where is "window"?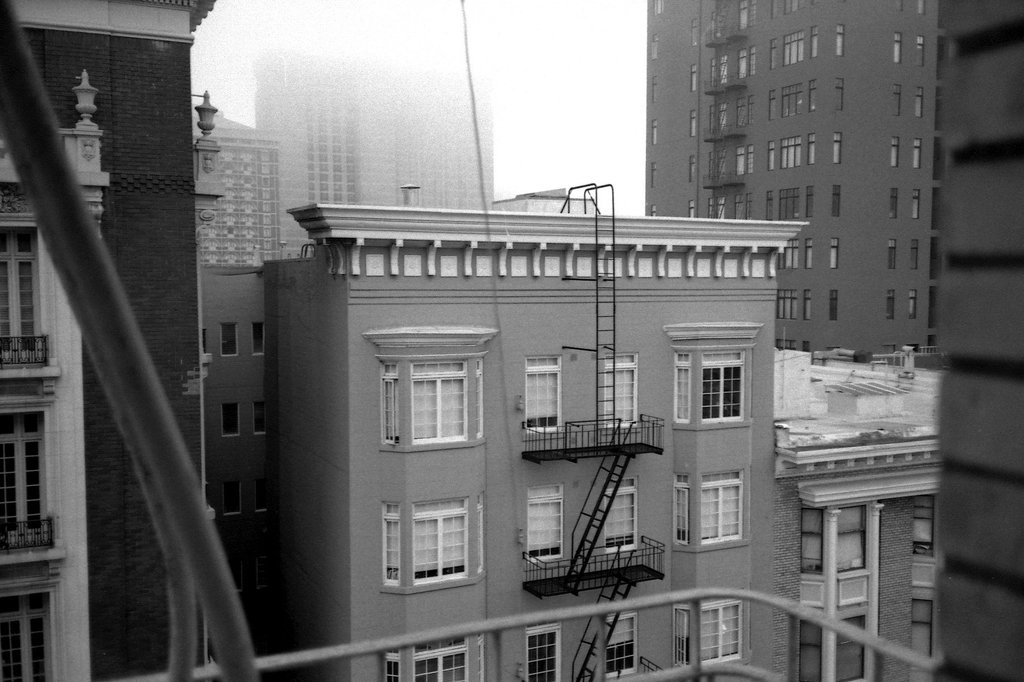
[914, 84, 919, 115].
